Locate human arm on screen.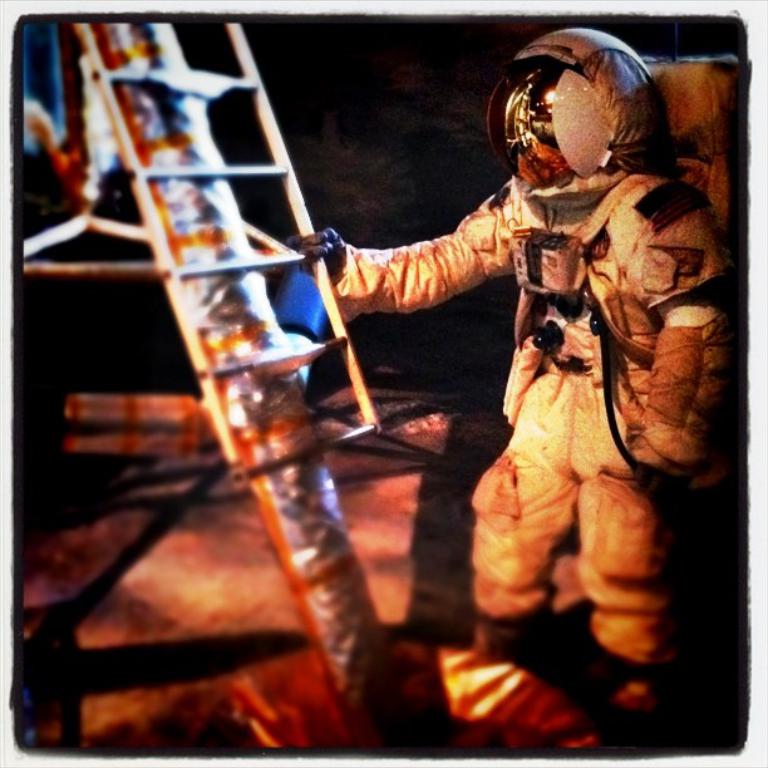
On screen at [285,191,512,323].
